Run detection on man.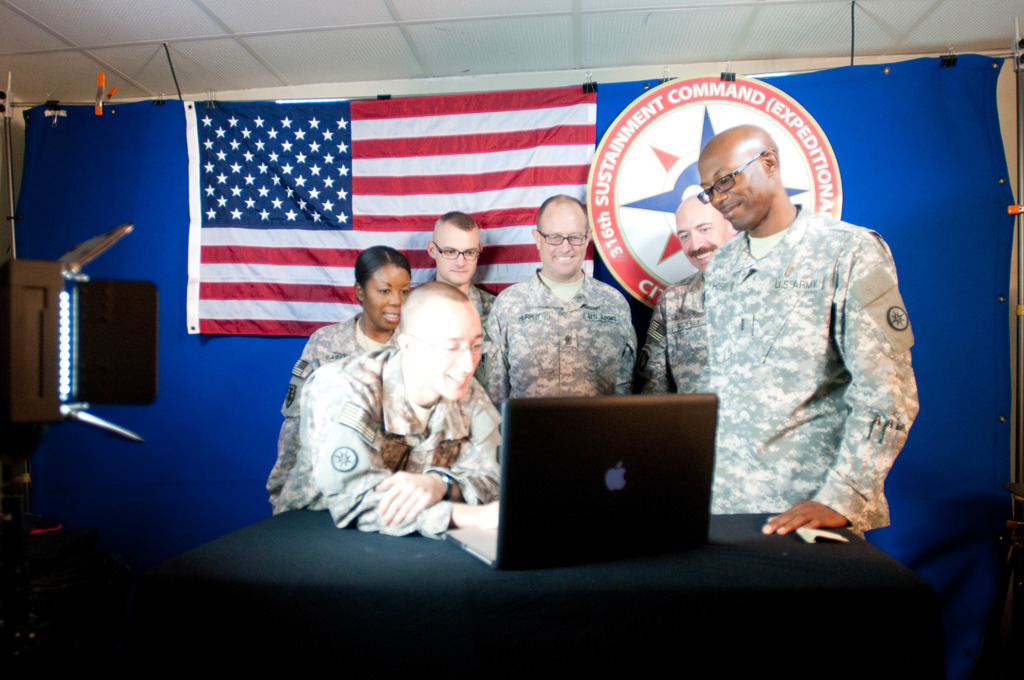
Result: BBox(406, 209, 497, 378).
